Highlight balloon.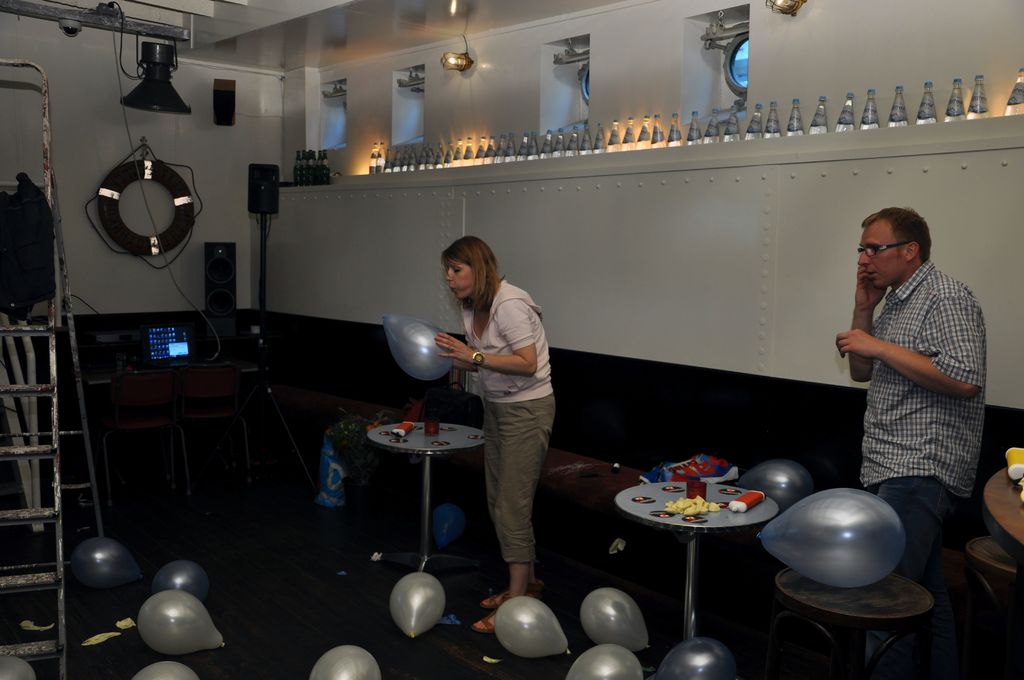
Highlighted region: [496,591,569,656].
